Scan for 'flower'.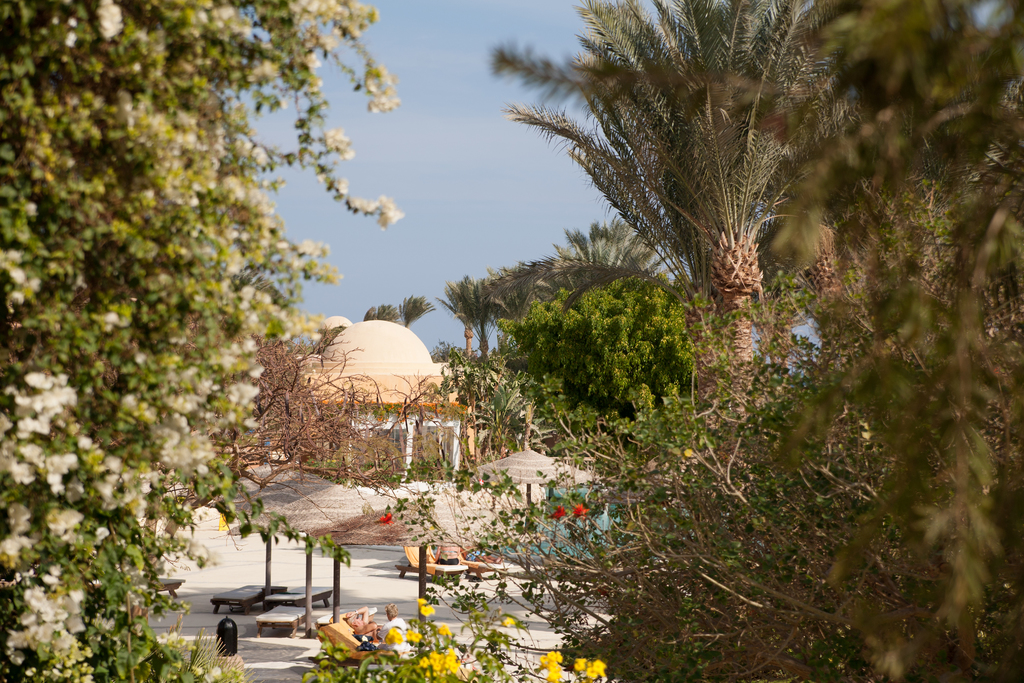
Scan result: l=433, t=622, r=454, b=641.
